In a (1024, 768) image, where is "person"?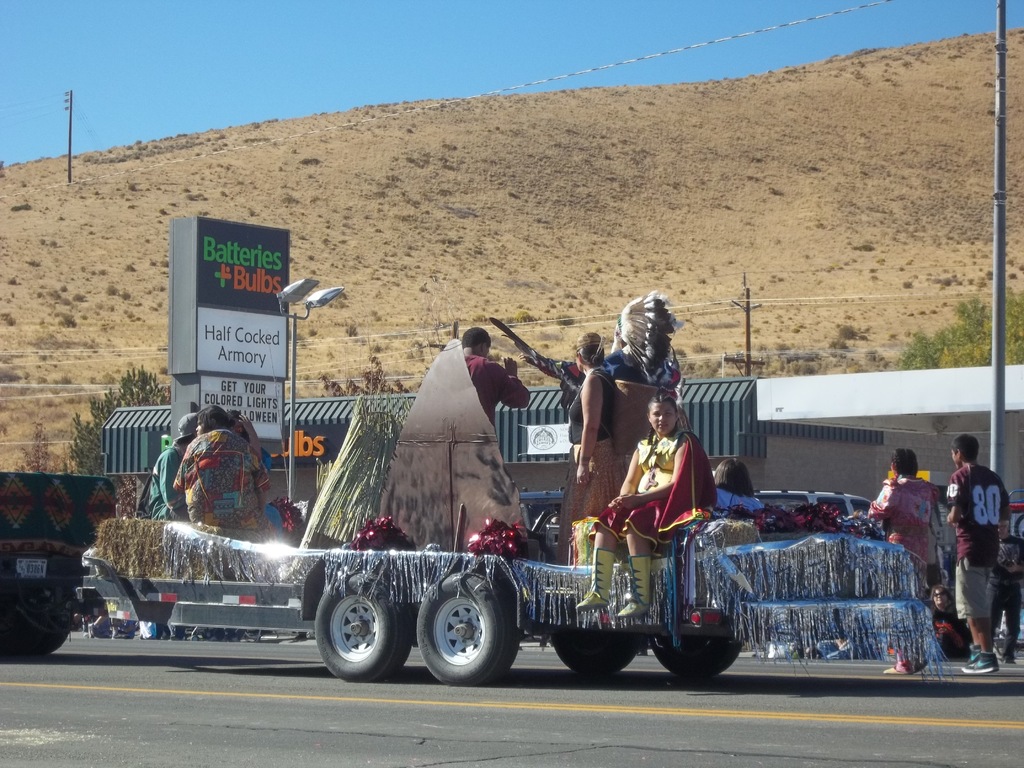
rect(985, 515, 1023, 664).
